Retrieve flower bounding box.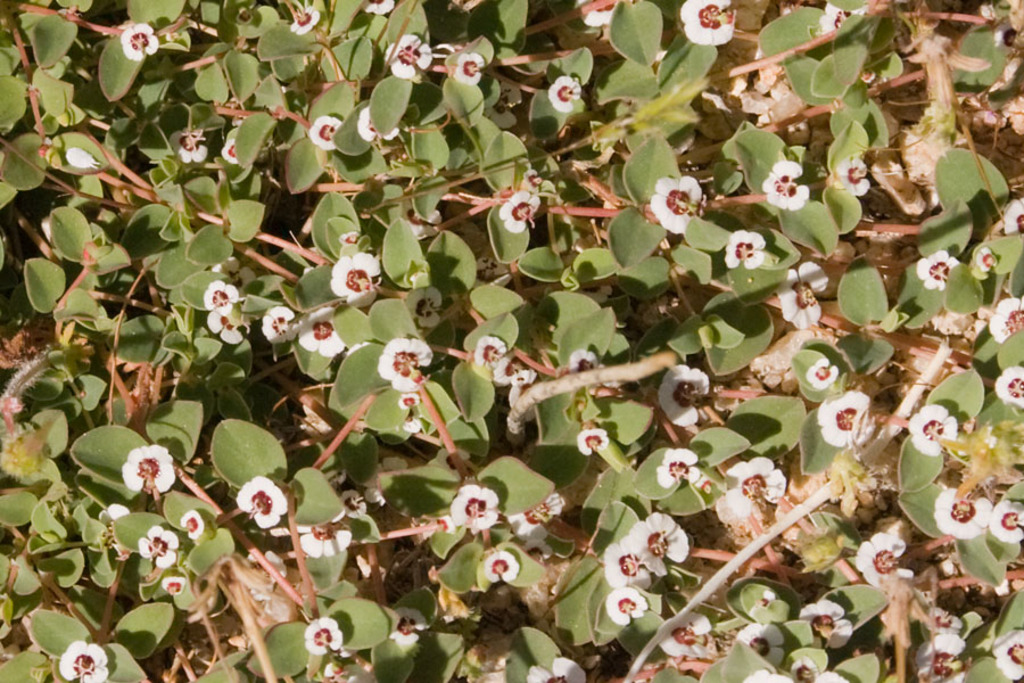
Bounding box: x1=721 y1=230 x2=760 y2=269.
